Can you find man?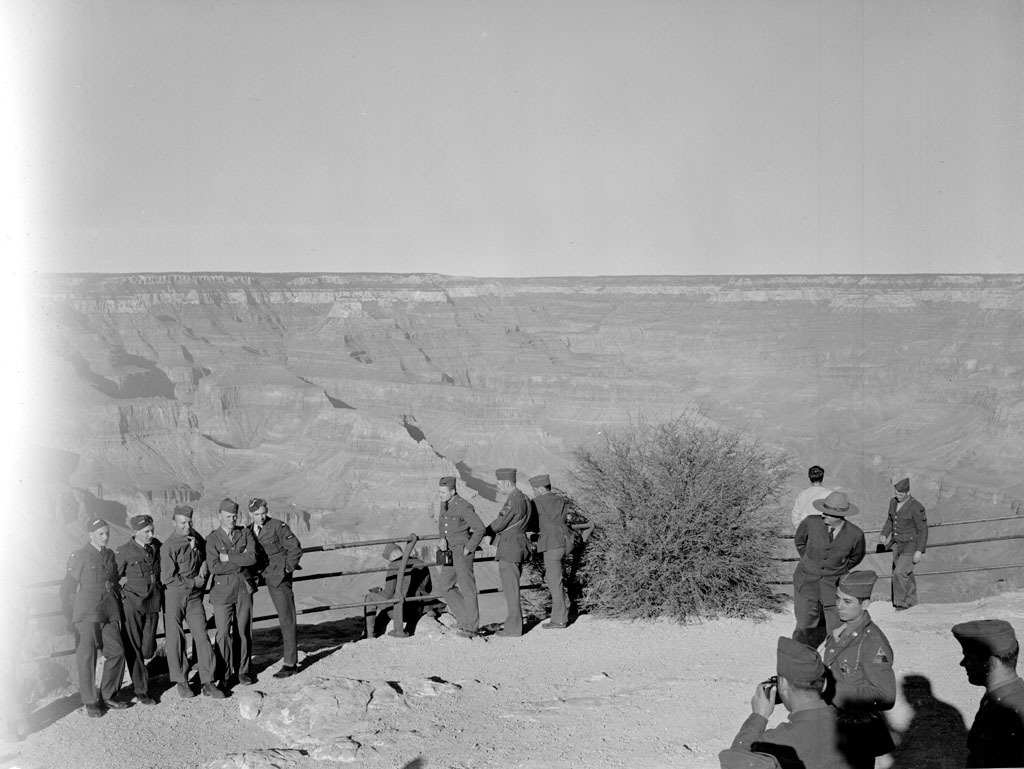
Yes, bounding box: bbox(486, 469, 533, 633).
